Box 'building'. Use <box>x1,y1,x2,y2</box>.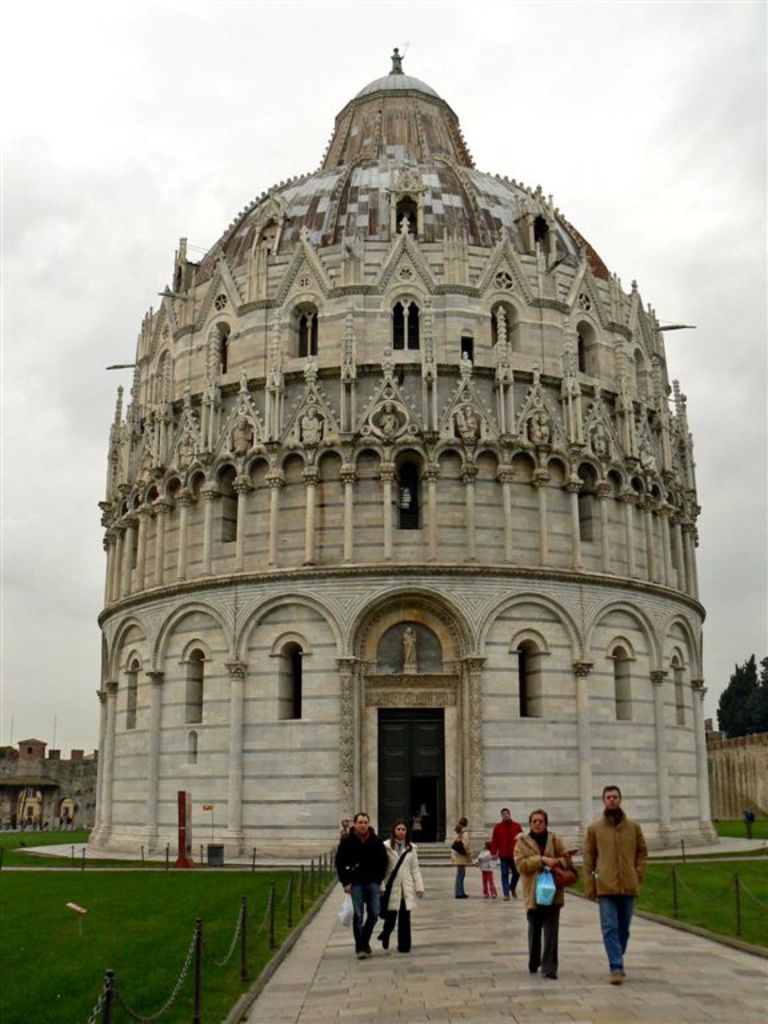
<box>80,41,717,865</box>.
